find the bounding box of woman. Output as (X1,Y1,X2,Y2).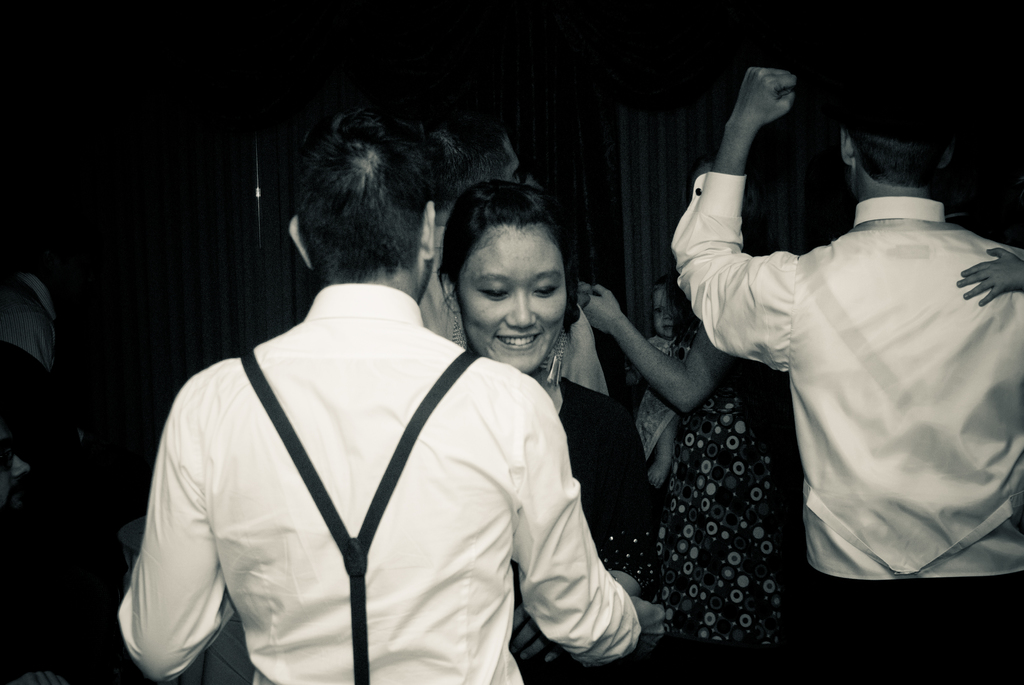
(435,178,660,684).
